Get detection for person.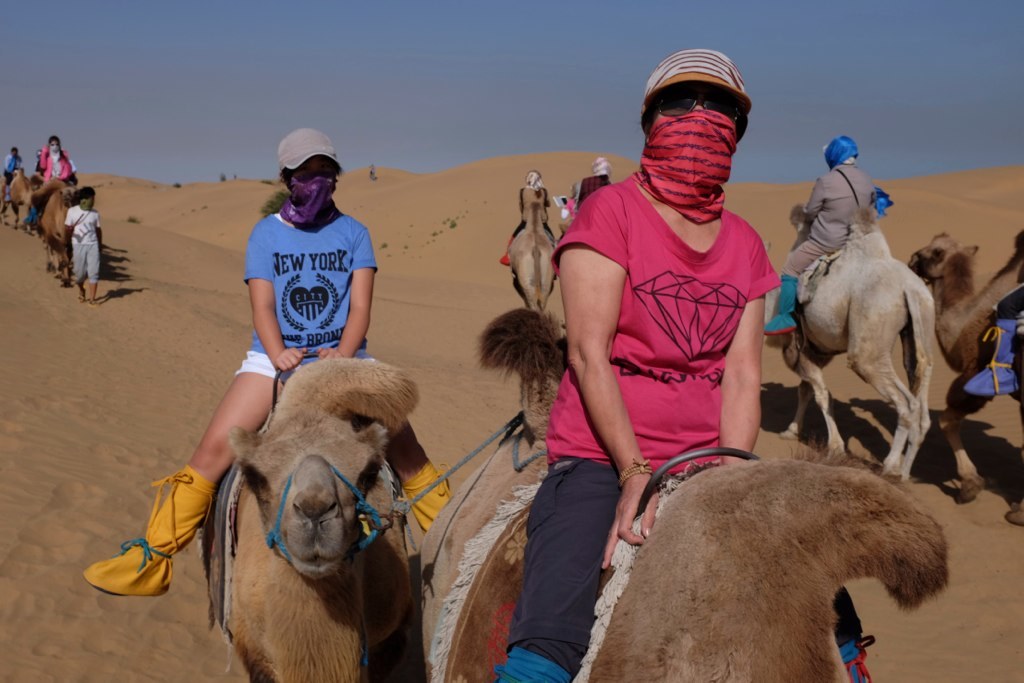
Detection: <box>487,49,784,682</box>.
